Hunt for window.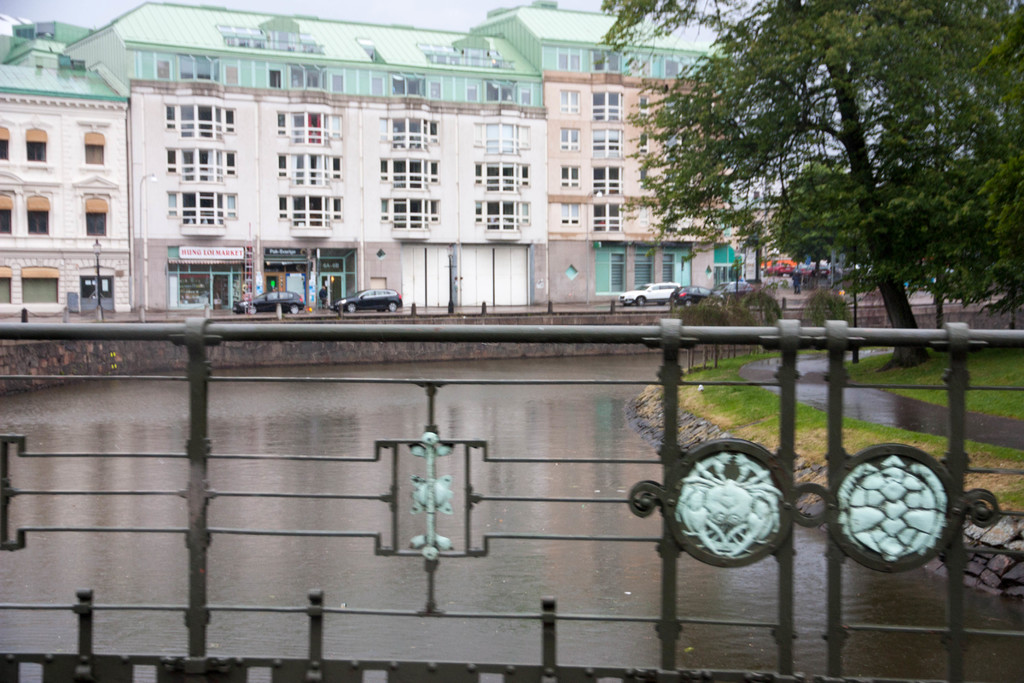
Hunted down at box(150, 53, 217, 84).
